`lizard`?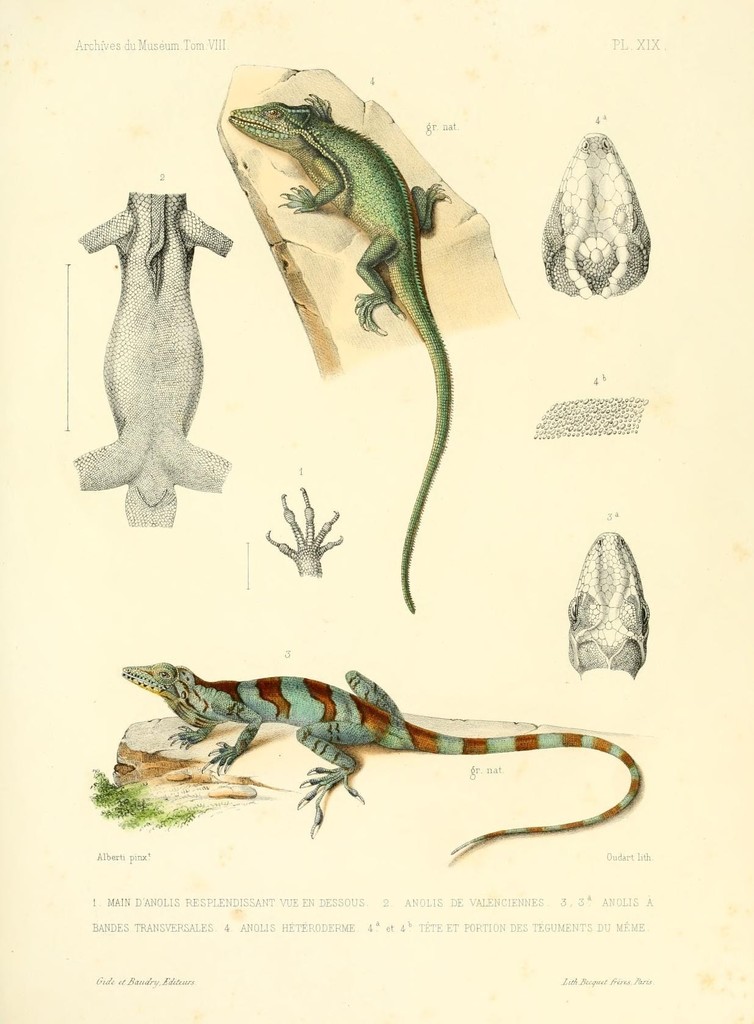
104 653 643 864
